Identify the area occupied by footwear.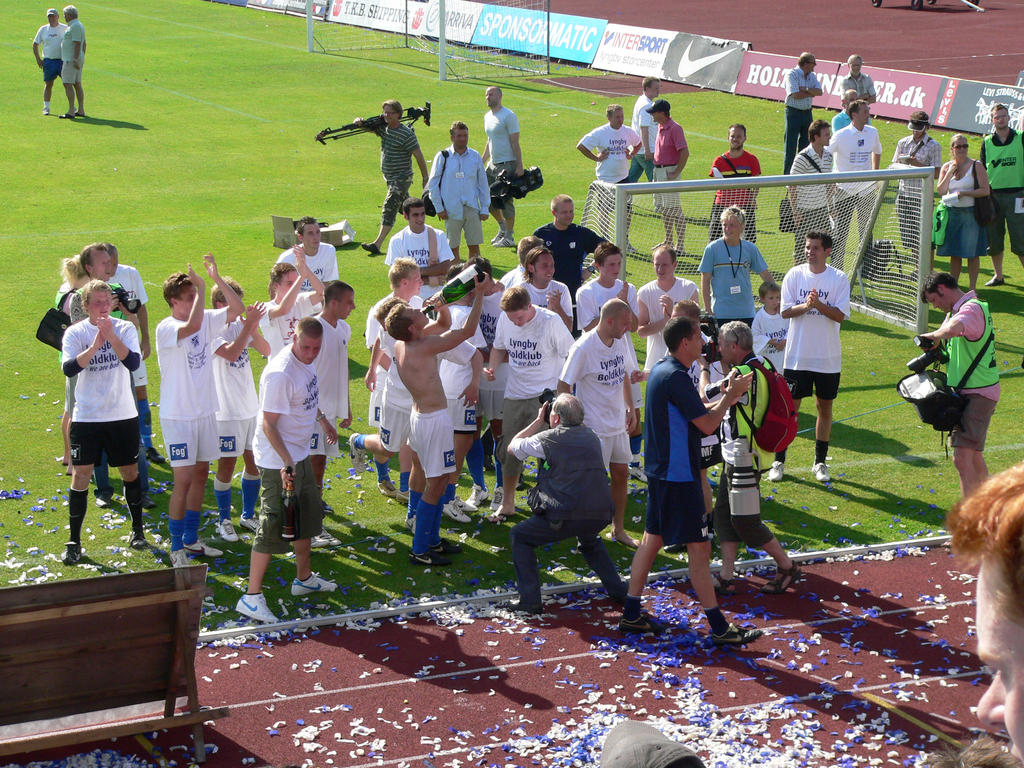
Area: rect(627, 468, 648, 483).
